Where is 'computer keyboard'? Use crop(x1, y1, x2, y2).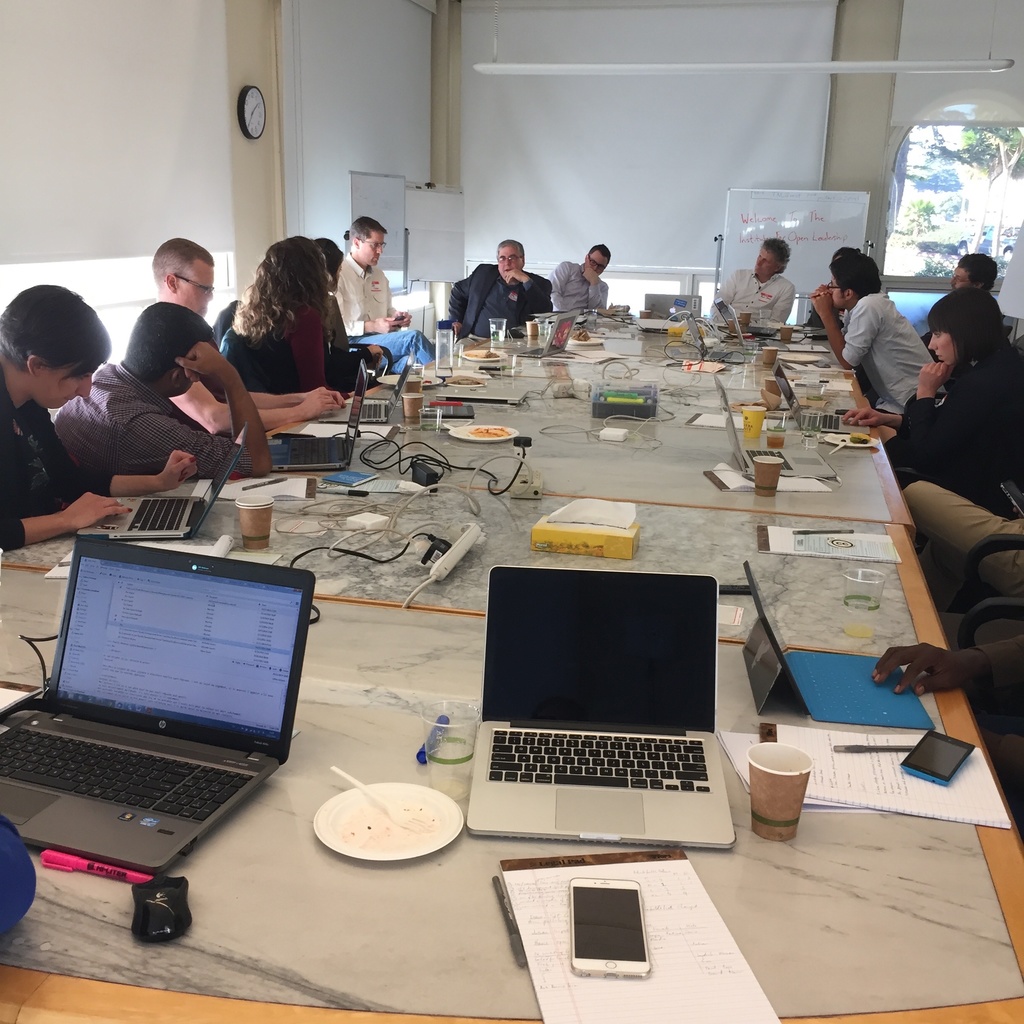
crop(278, 436, 333, 466).
